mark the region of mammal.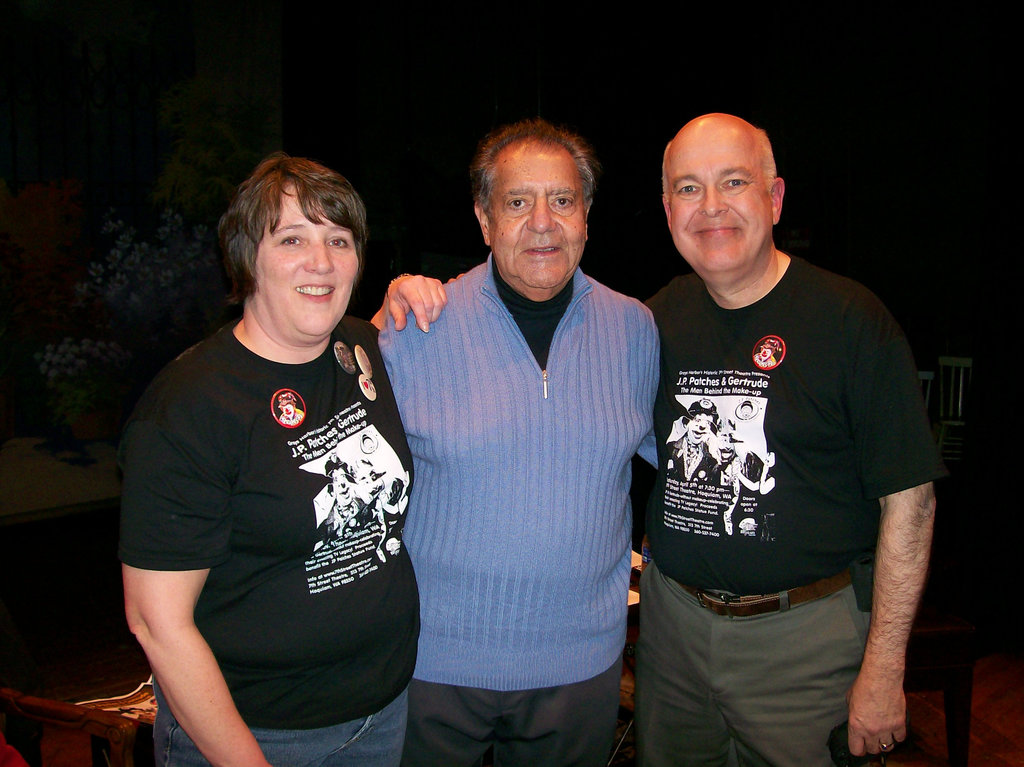
Region: 711 416 743 534.
